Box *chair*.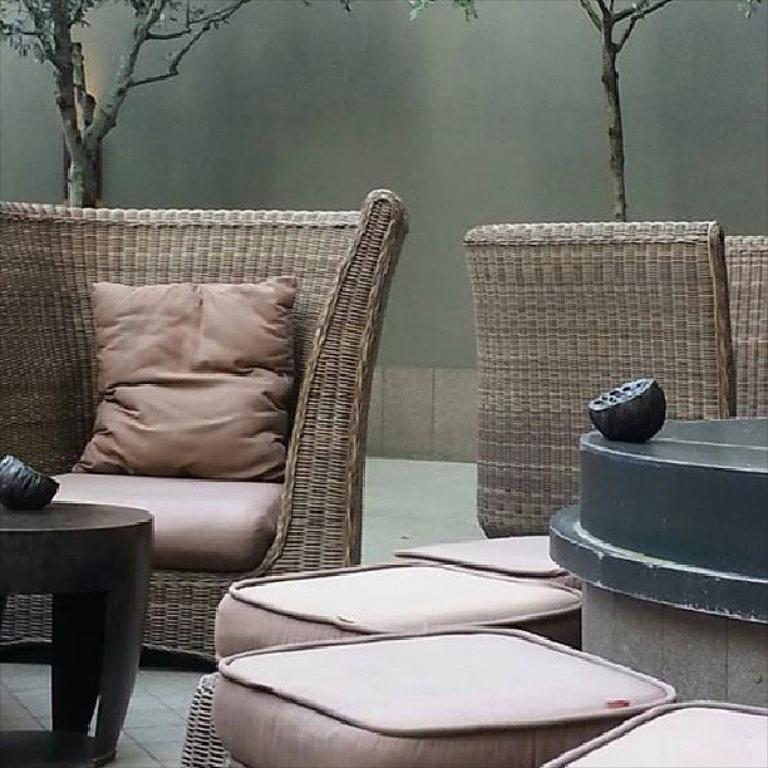
10,218,388,599.
